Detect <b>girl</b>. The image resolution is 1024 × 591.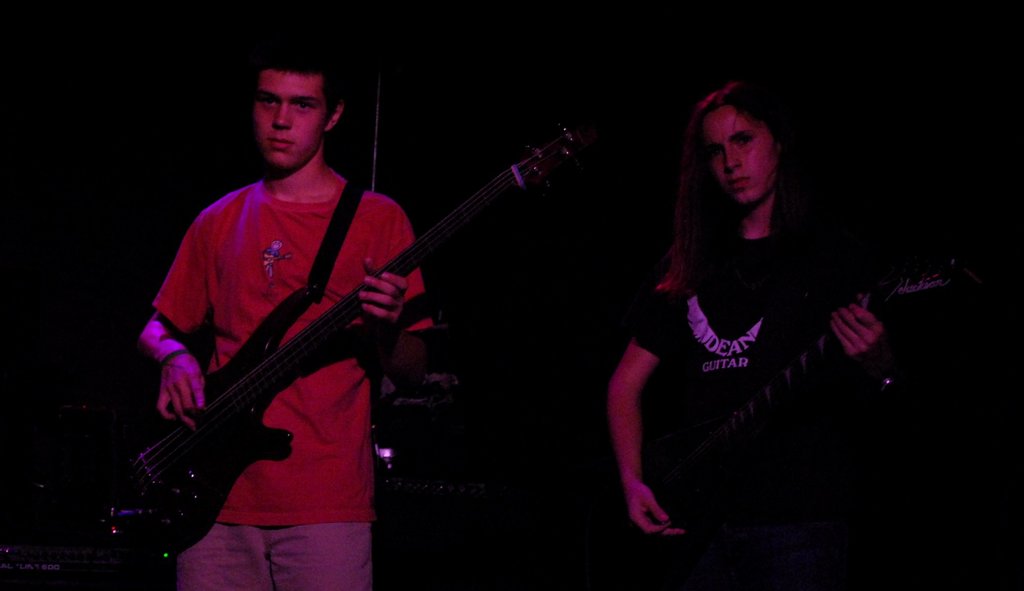
(x1=605, y1=84, x2=888, y2=590).
